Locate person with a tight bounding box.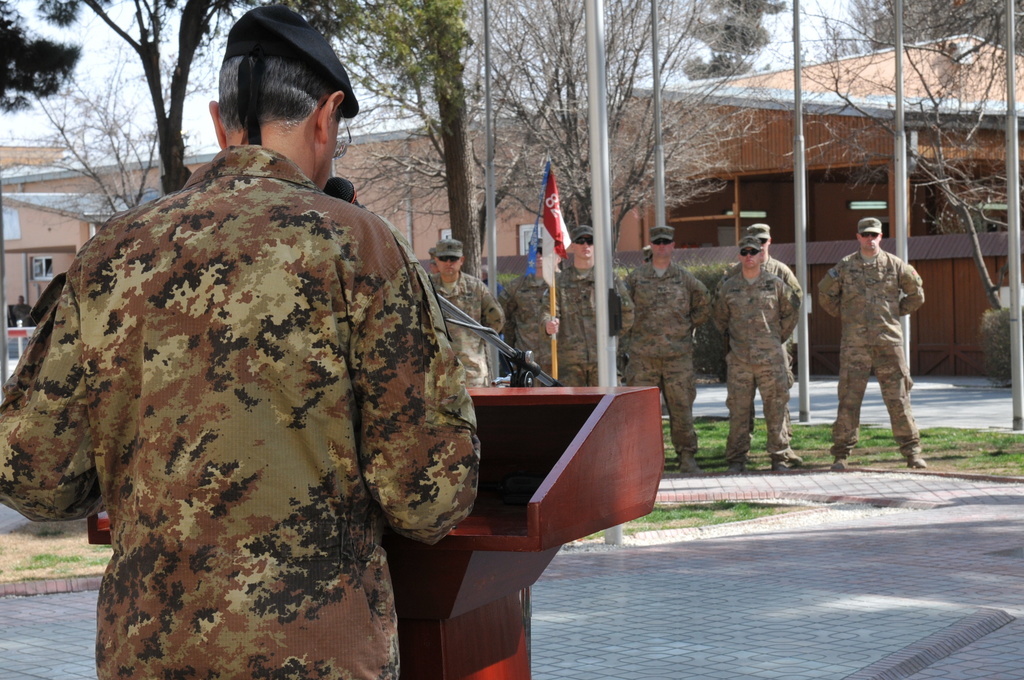
l=426, t=247, r=444, b=278.
